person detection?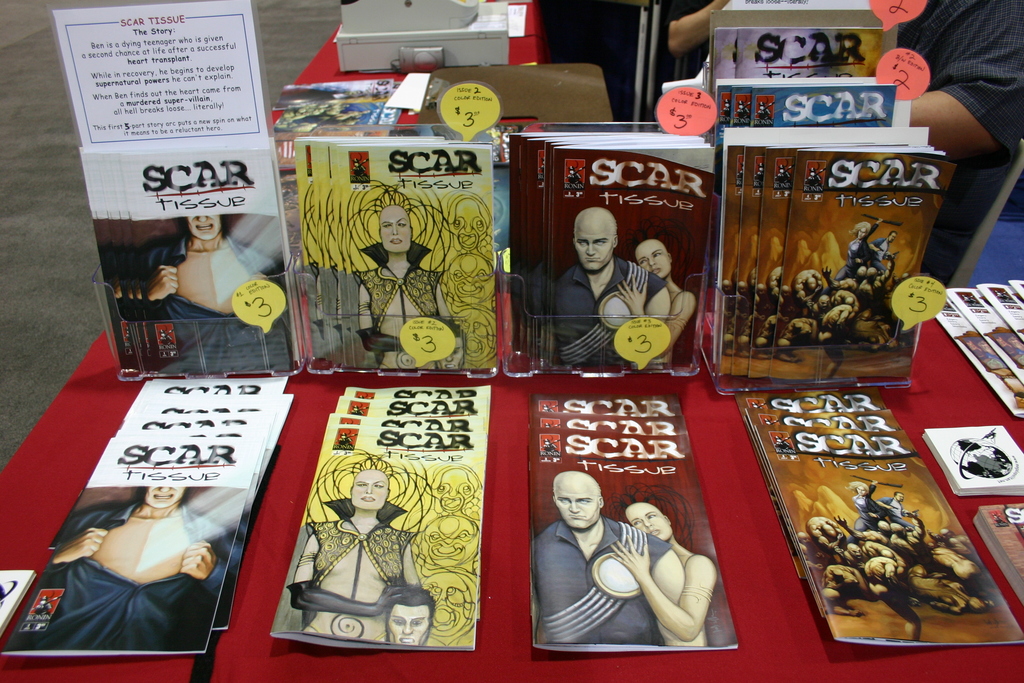
box(557, 206, 684, 385)
